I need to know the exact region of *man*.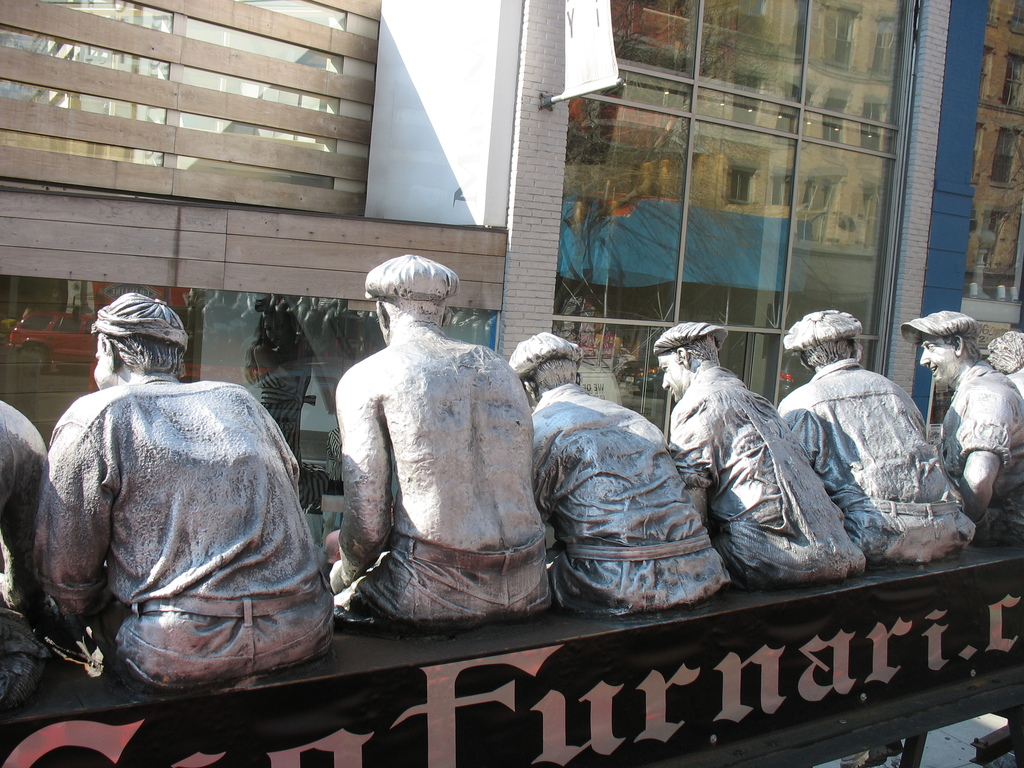
Region: (896,310,1023,549).
